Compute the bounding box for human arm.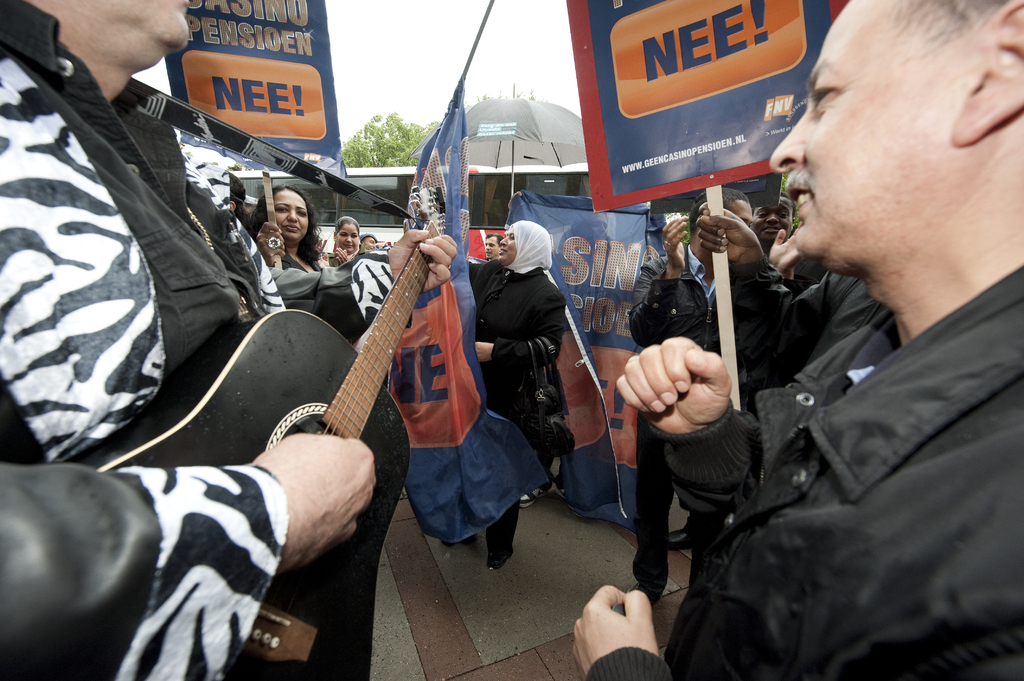
bbox=[621, 213, 691, 348].
